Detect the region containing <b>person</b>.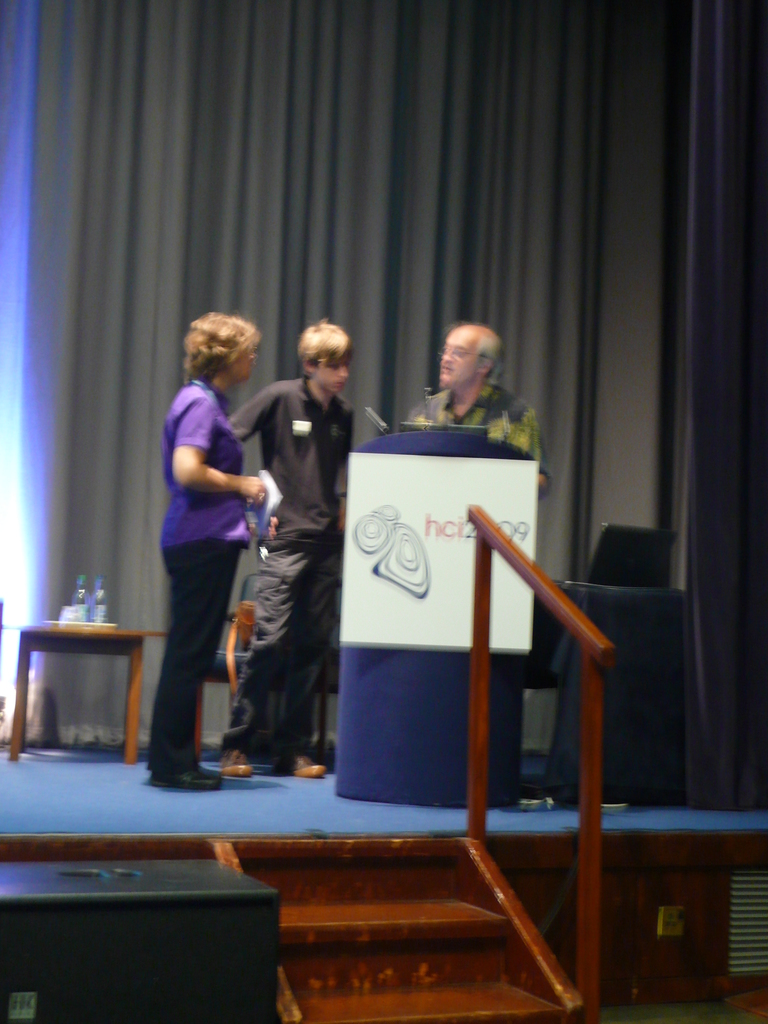
box(227, 314, 355, 780).
